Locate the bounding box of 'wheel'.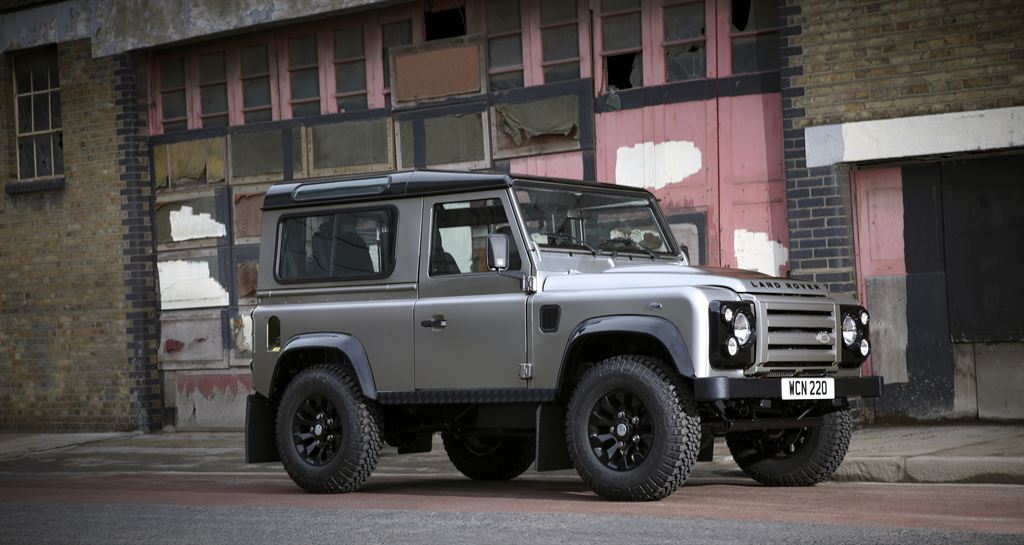
Bounding box: pyautogui.locateOnScreen(726, 398, 851, 485).
